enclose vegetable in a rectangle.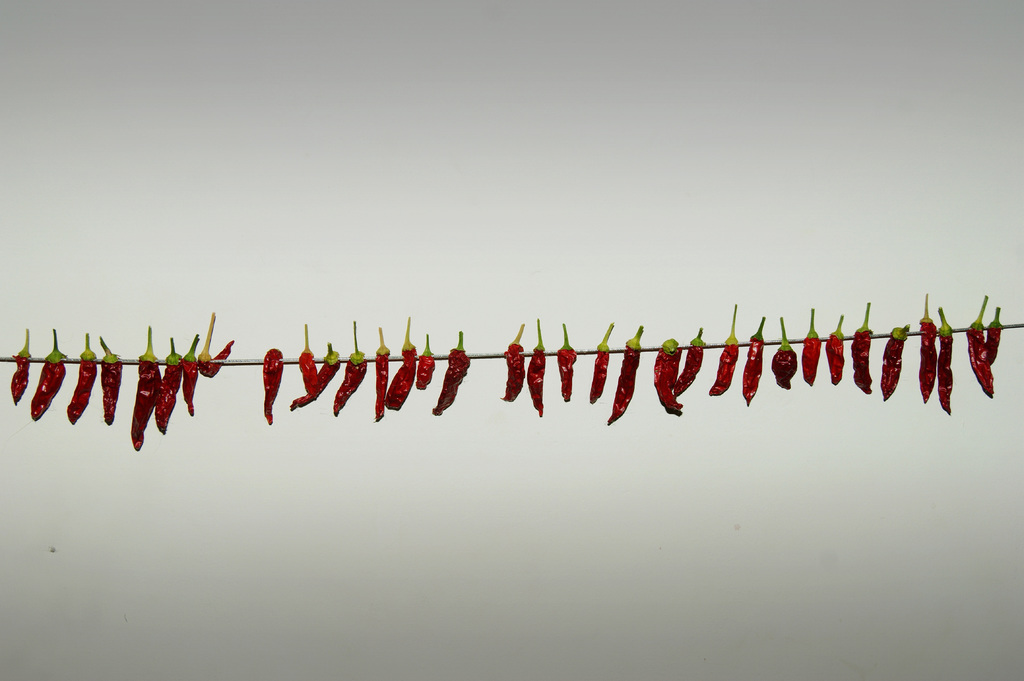
[x1=10, y1=328, x2=34, y2=403].
